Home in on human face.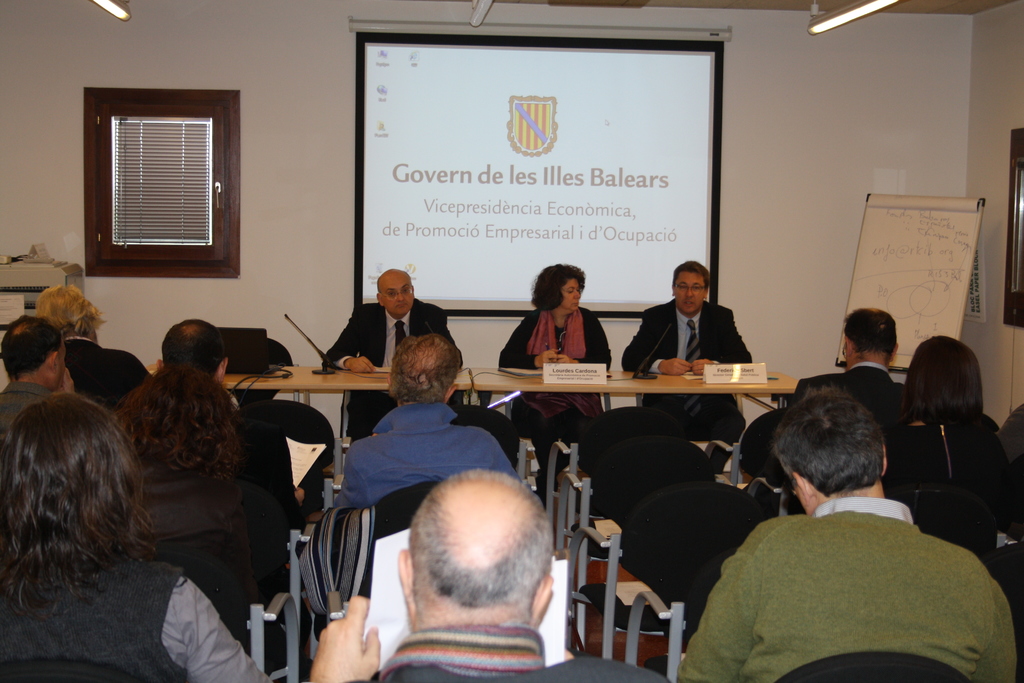
Homed in at [x1=677, y1=273, x2=703, y2=315].
